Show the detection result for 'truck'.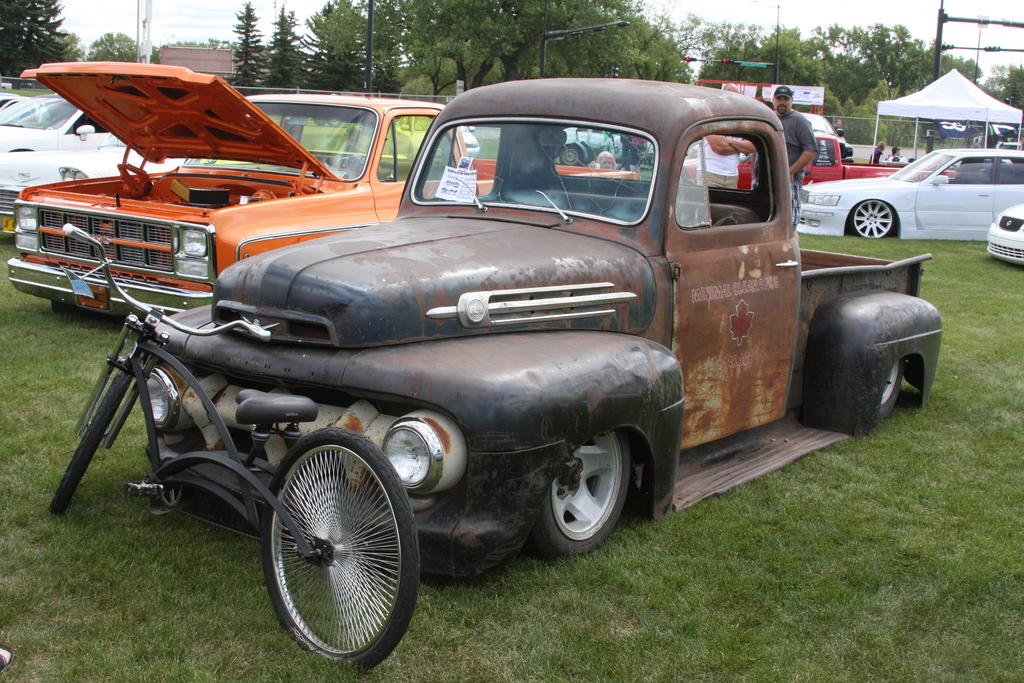
Rect(666, 124, 970, 211).
